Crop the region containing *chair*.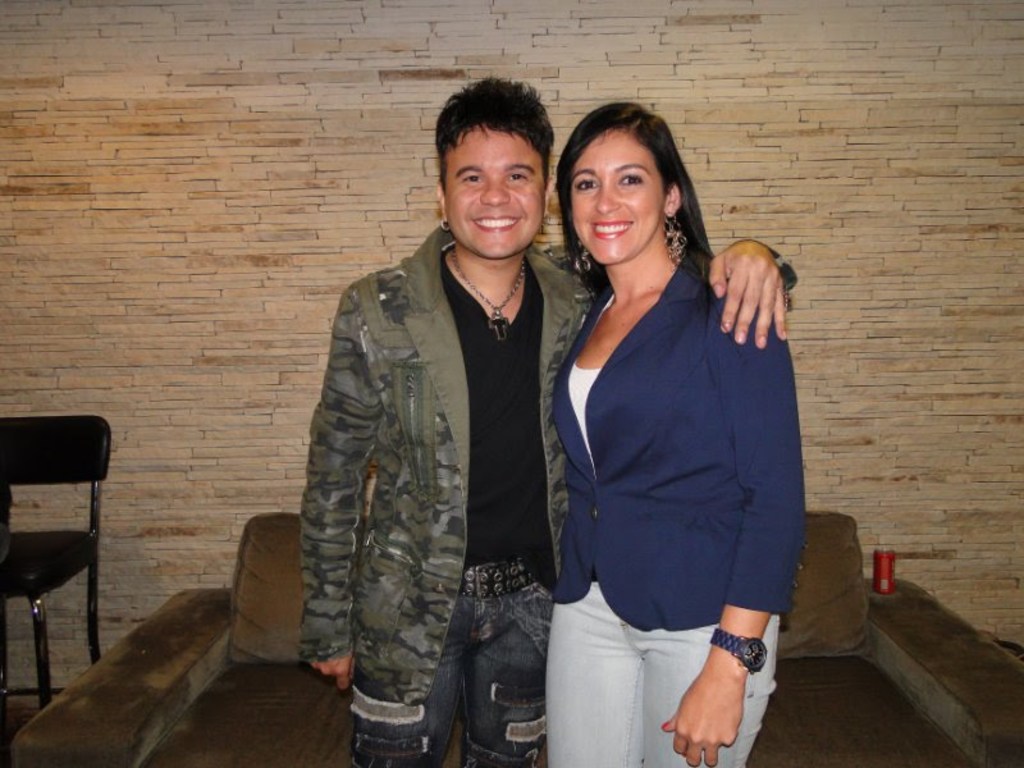
Crop region: select_region(0, 399, 114, 713).
